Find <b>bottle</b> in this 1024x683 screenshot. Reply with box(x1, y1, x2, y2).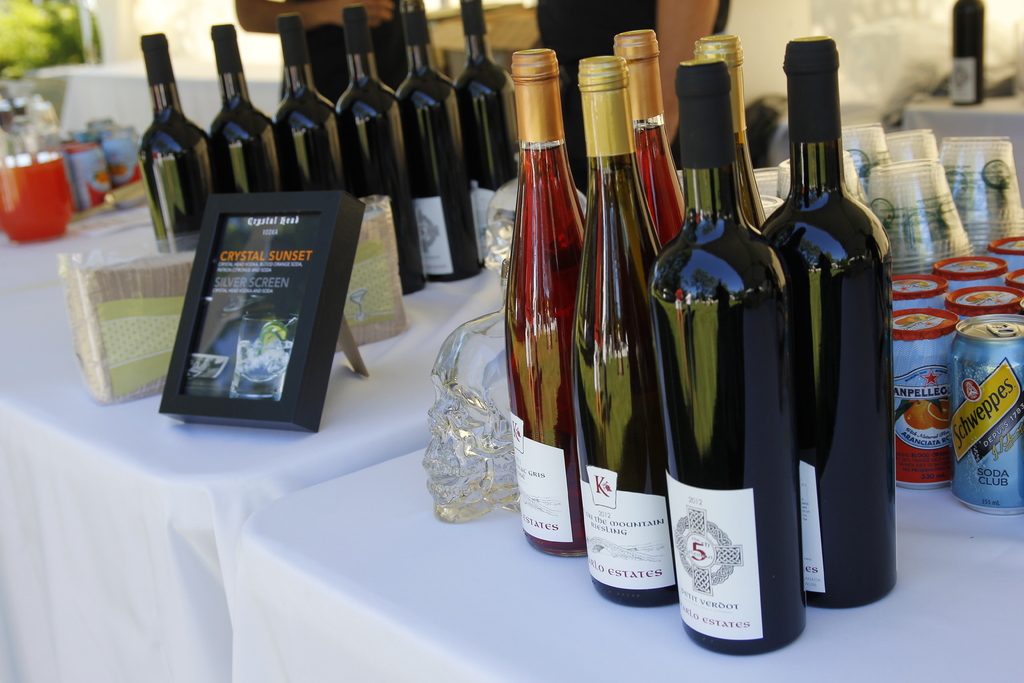
box(396, 0, 489, 283).
